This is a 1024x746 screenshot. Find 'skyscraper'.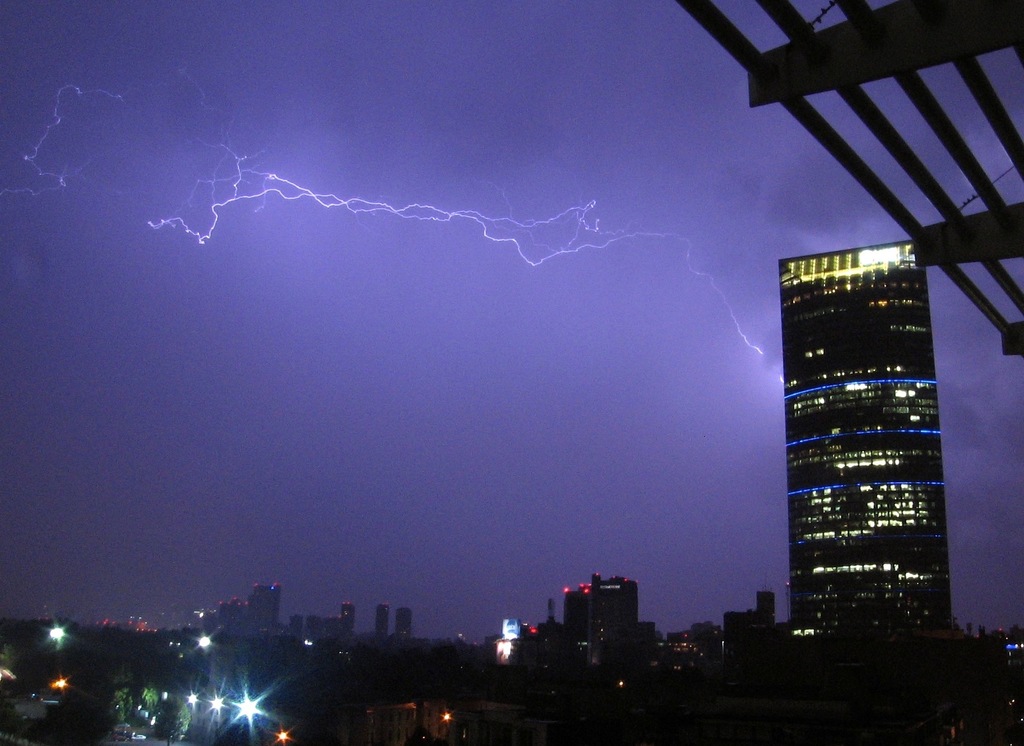
Bounding box: [left=753, top=207, right=979, bottom=671].
